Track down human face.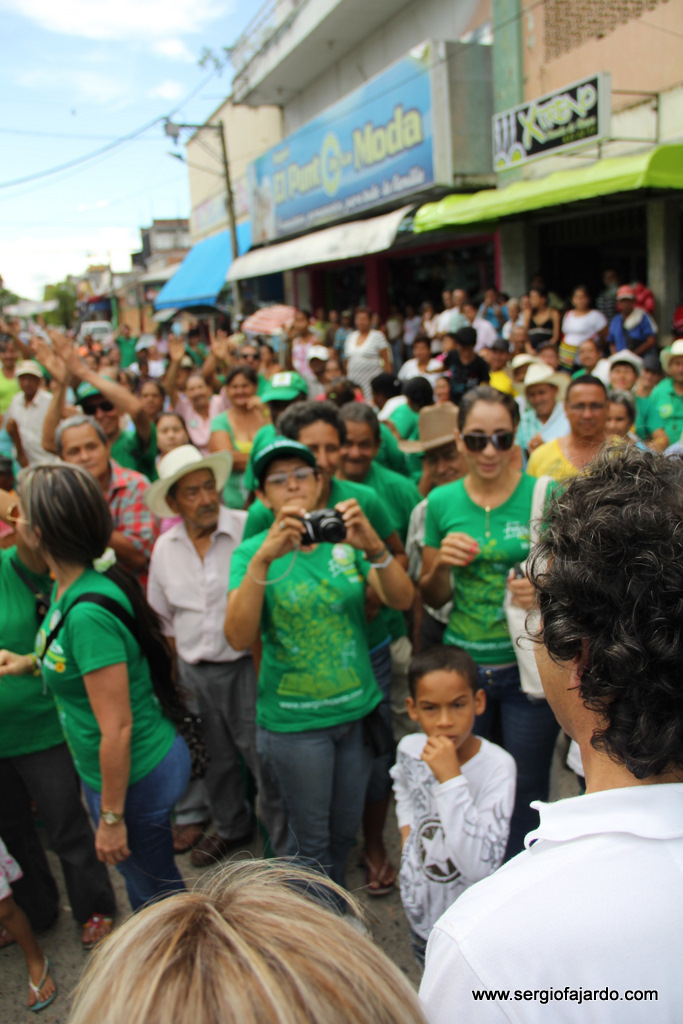
Tracked to [299, 421, 342, 483].
